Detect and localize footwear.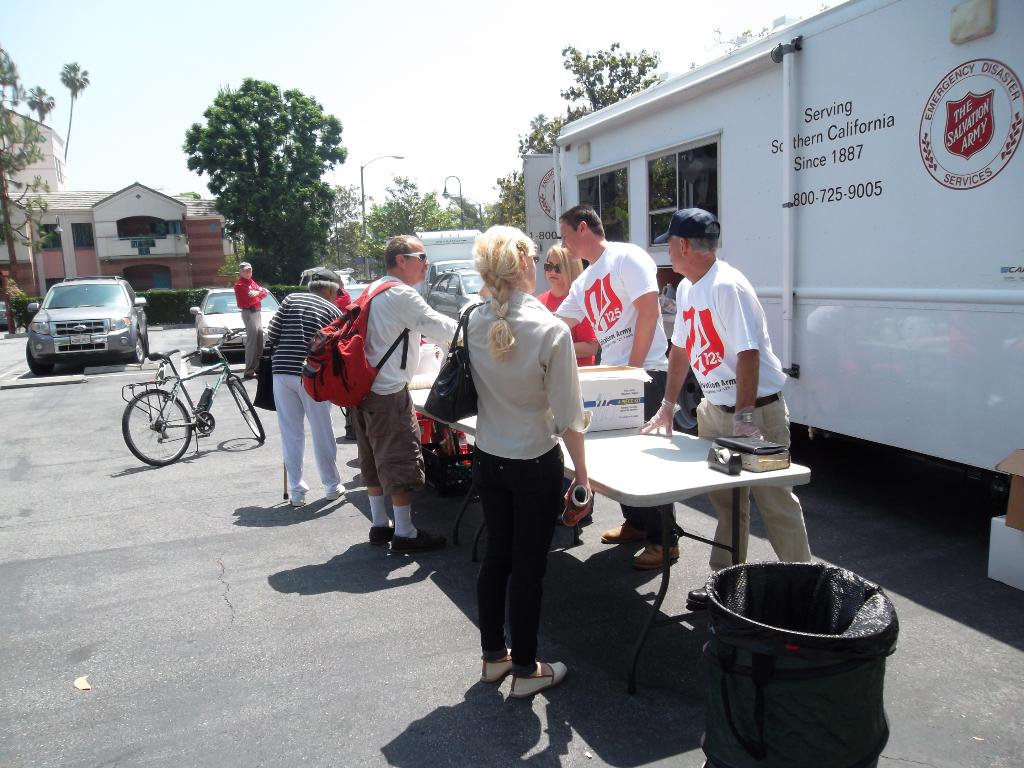
Localized at x1=630 y1=542 x2=681 y2=573.
